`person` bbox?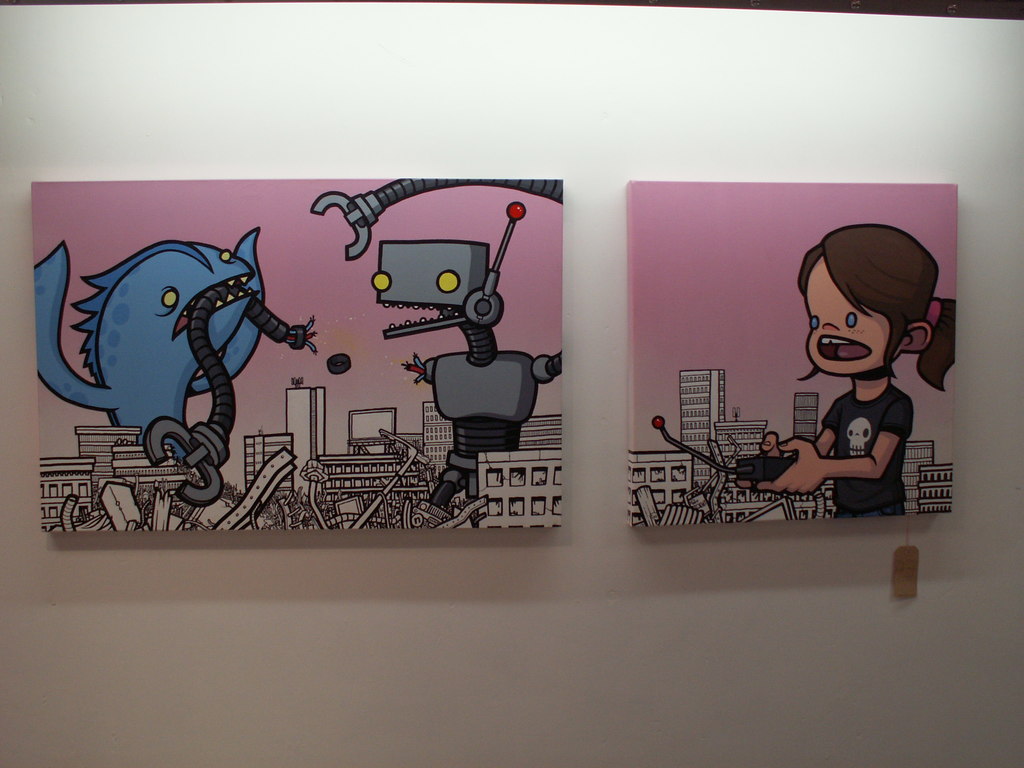
{"x1": 756, "y1": 214, "x2": 961, "y2": 528}
